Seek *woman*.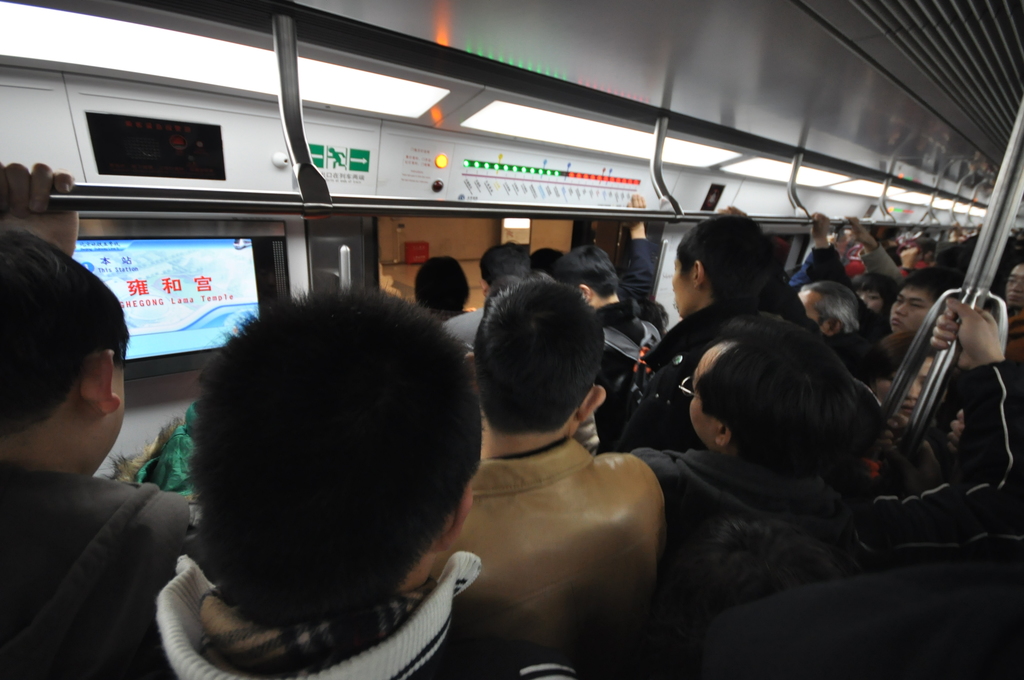
852,270,904,337.
